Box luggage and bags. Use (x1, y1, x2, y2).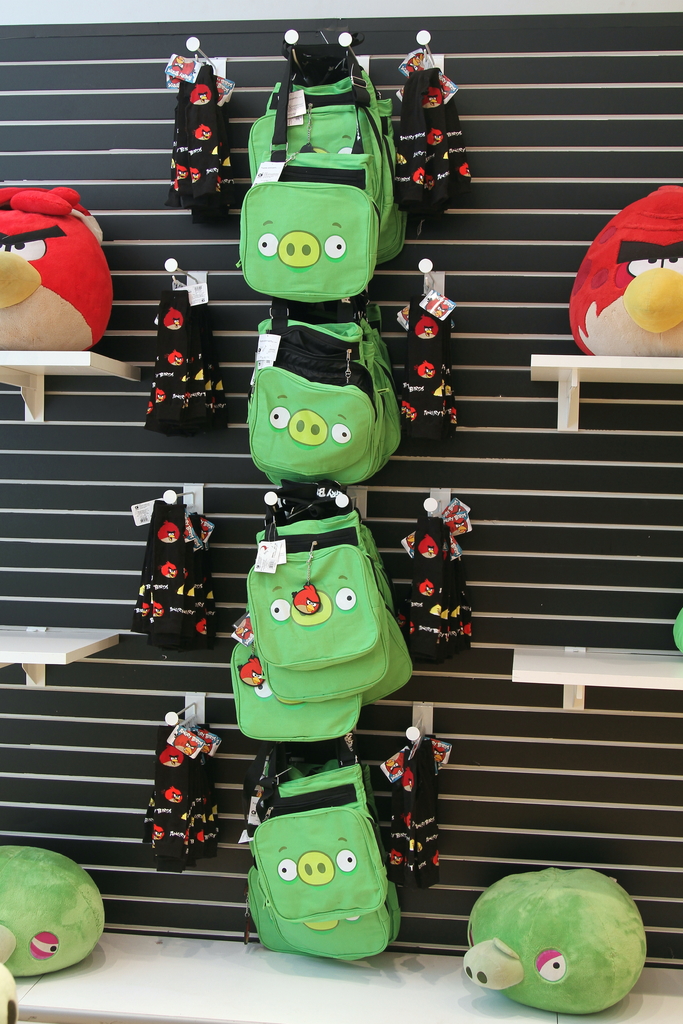
(231, 769, 407, 957).
